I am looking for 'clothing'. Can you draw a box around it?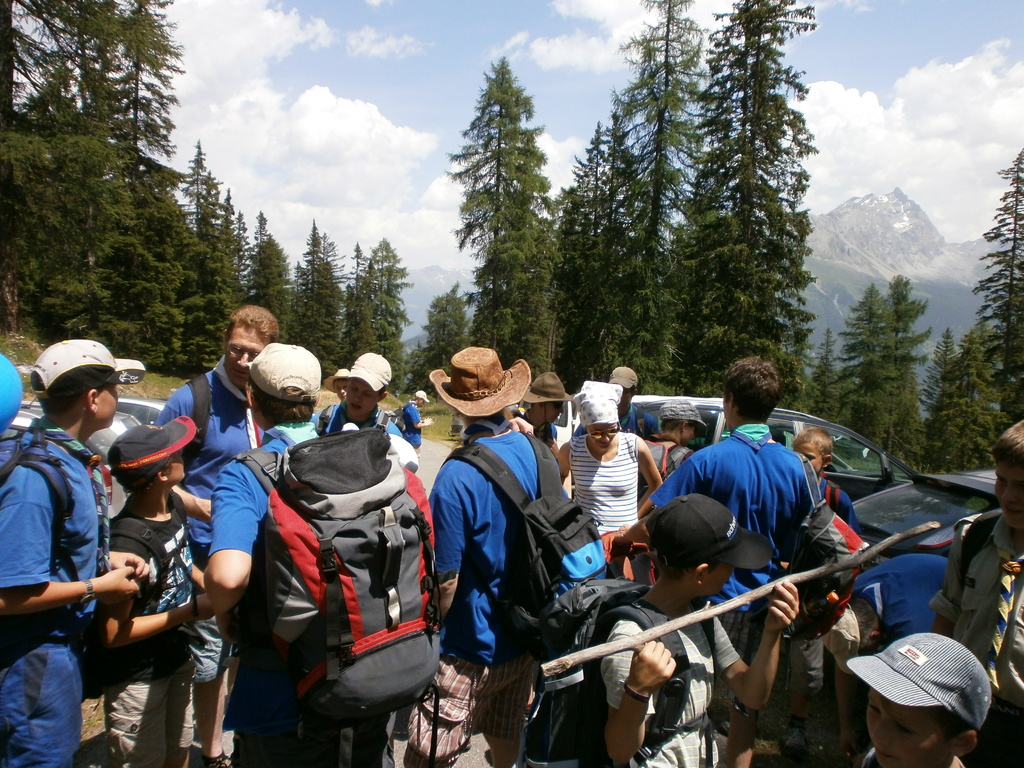
Sure, the bounding box is detection(659, 421, 826, 623).
